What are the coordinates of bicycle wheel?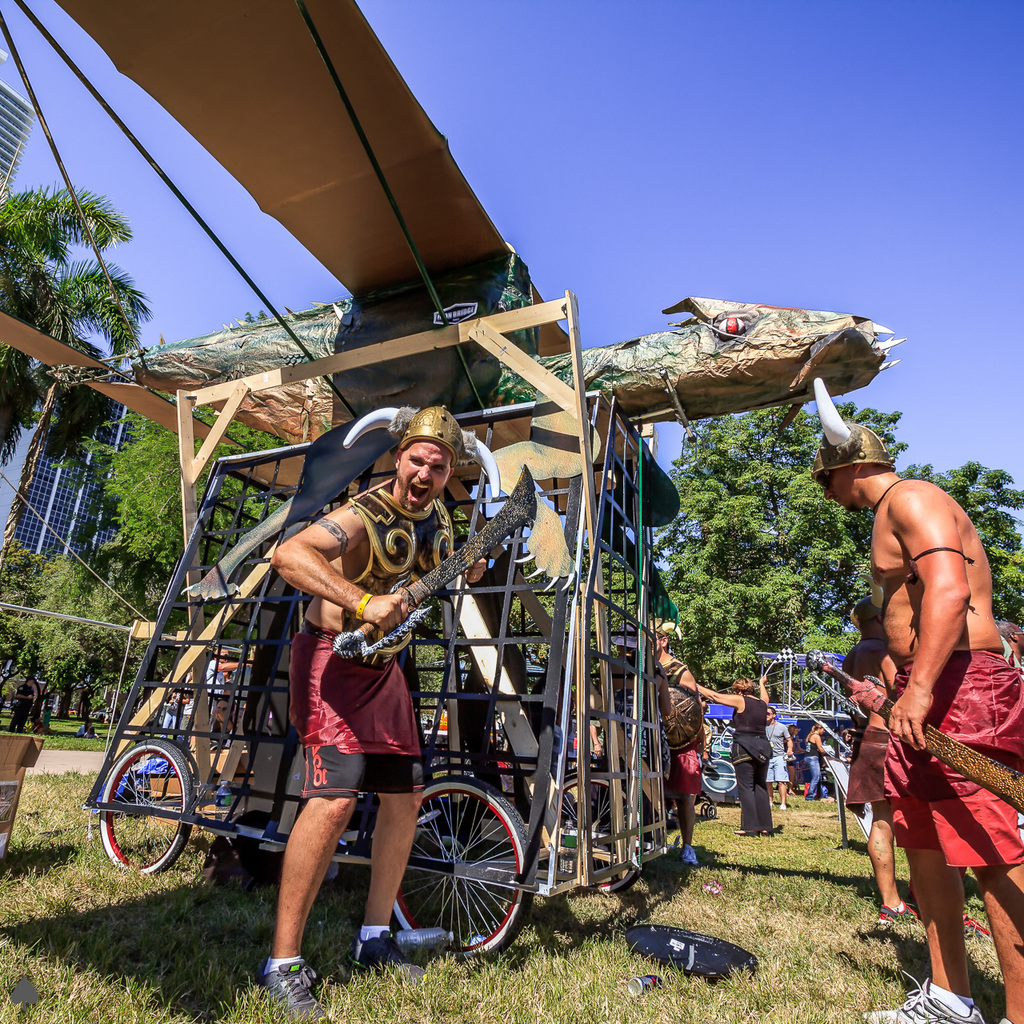
<region>543, 768, 652, 891</region>.
